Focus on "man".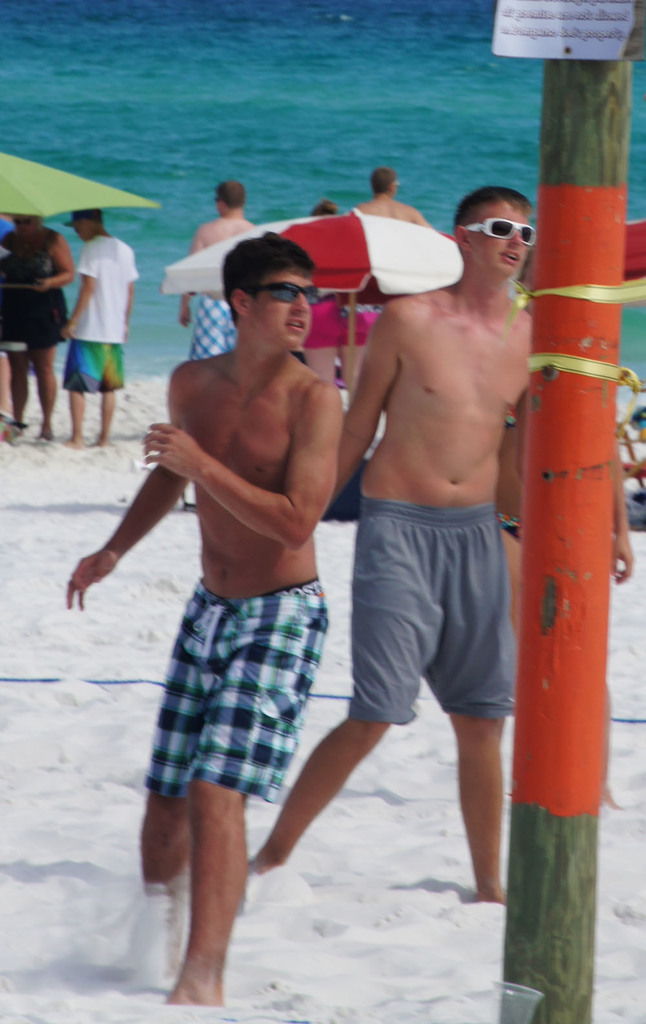
Focused at 345 160 441 321.
